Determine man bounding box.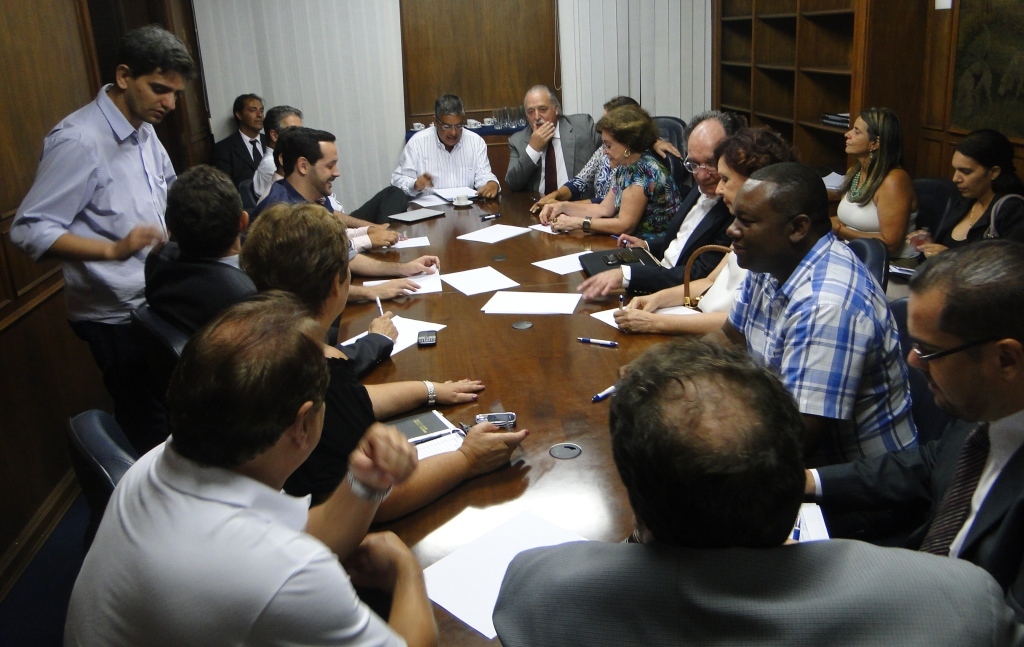
Determined: locate(489, 339, 1023, 646).
